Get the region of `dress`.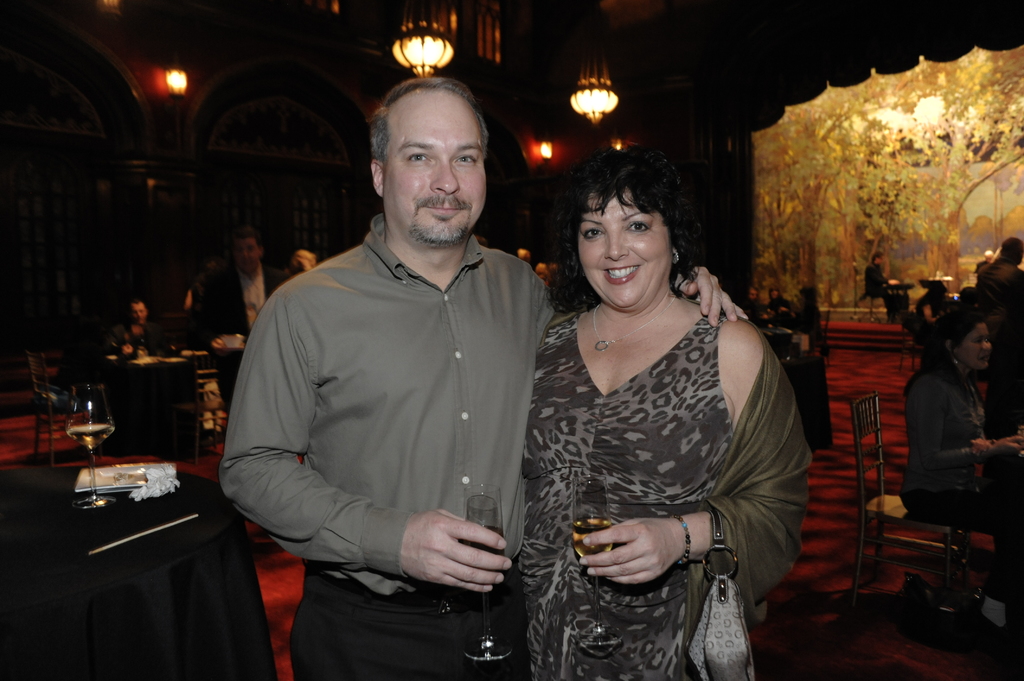
bbox(524, 314, 735, 680).
